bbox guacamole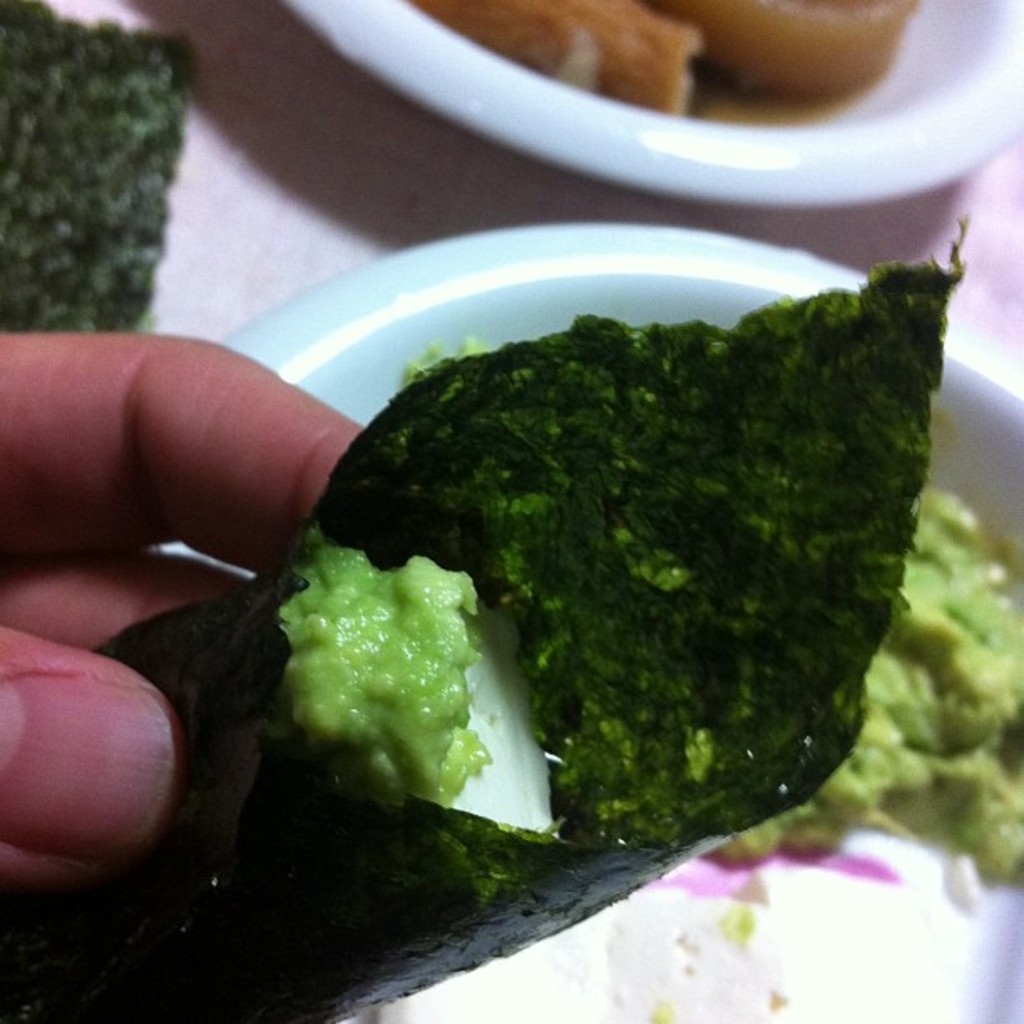
x1=388 y1=325 x2=1022 y2=888
